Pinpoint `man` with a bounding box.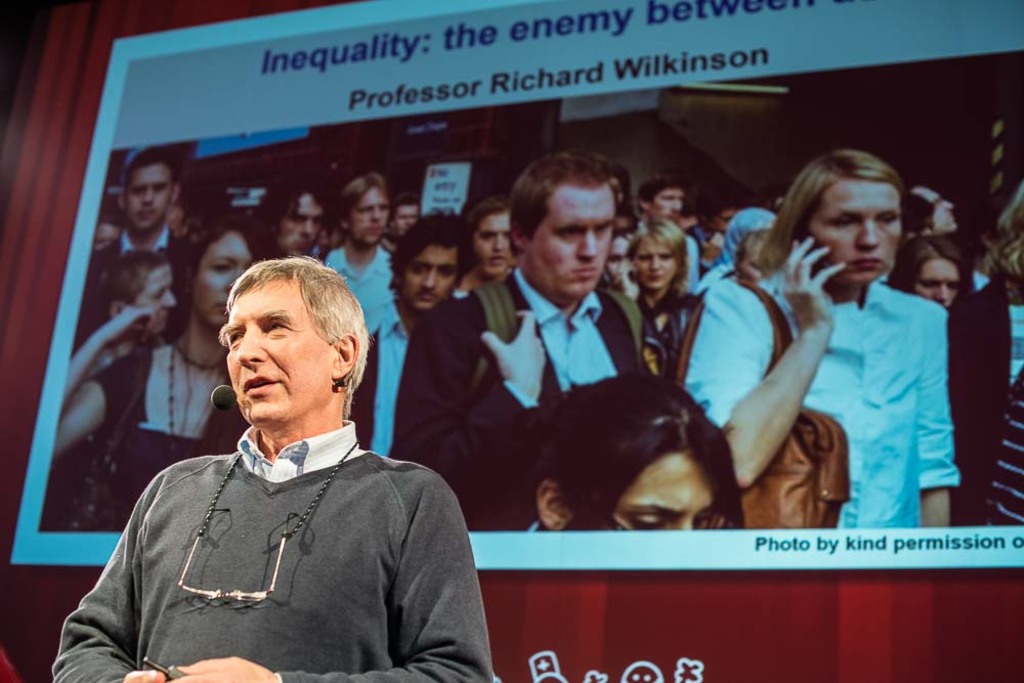
rect(47, 256, 493, 682).
